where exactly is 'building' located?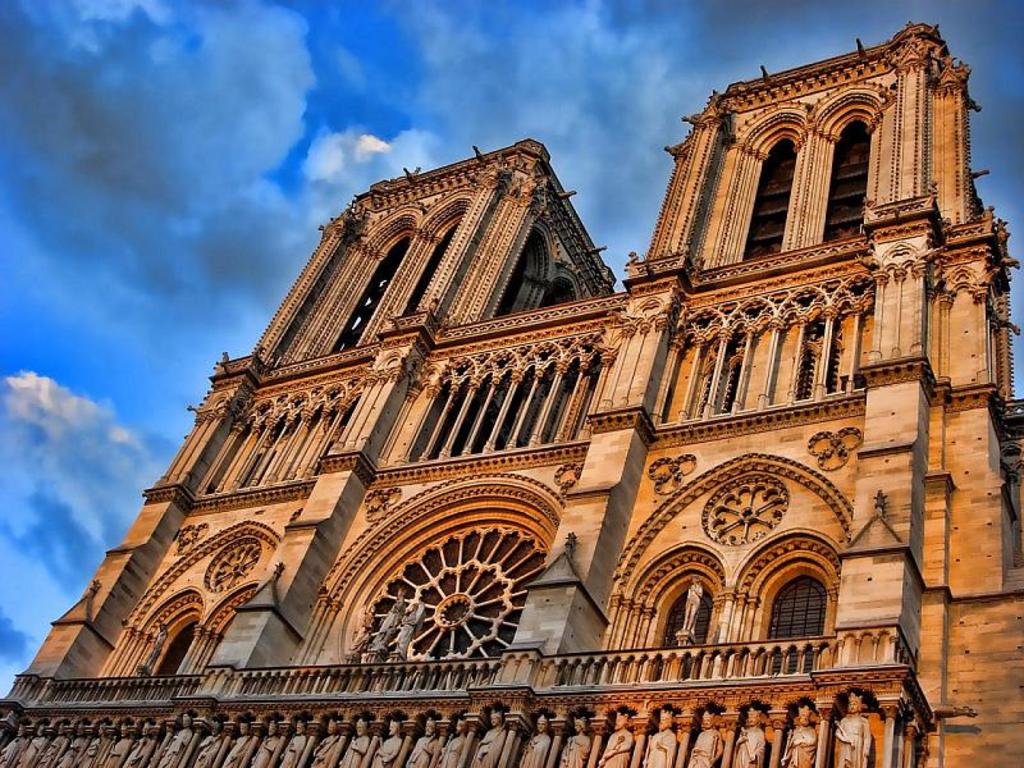
Its bounding box is [0,19,1023,767].
